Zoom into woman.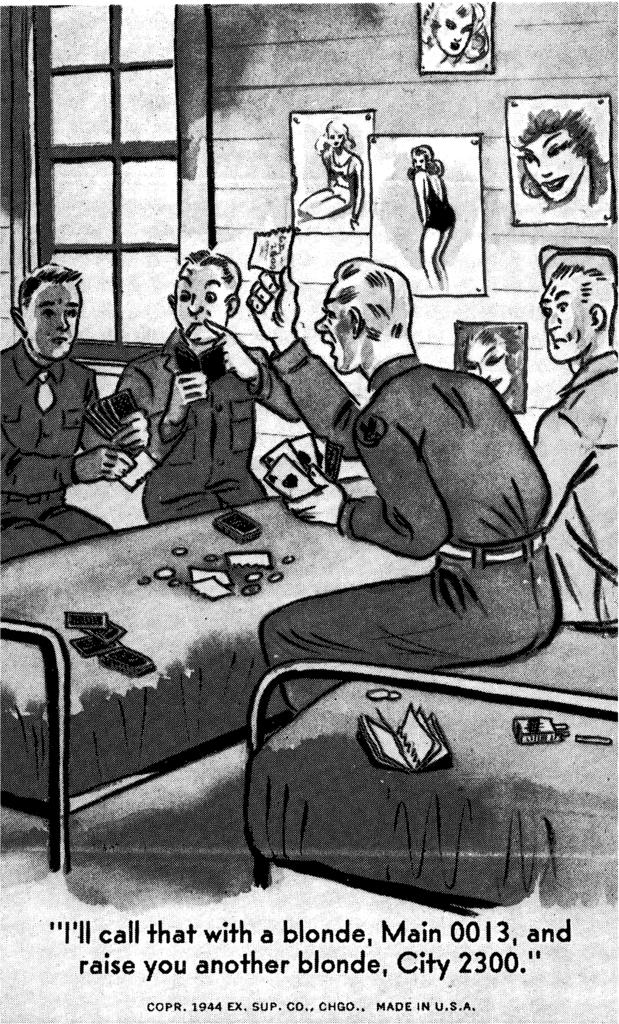
Zoom target: 405,135,466,282.
